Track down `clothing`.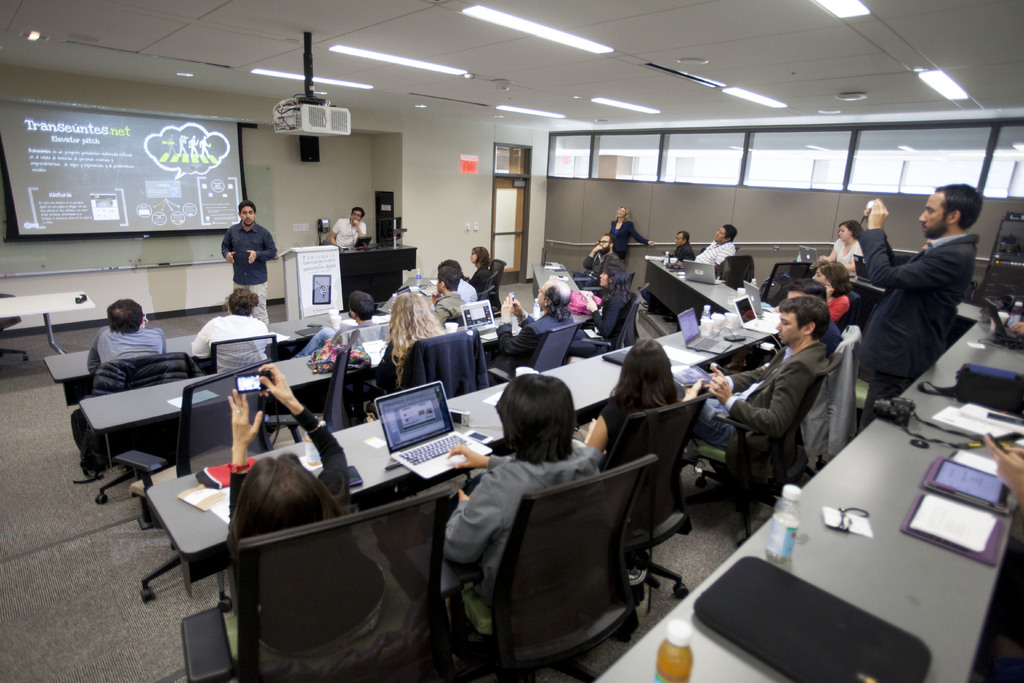
Tracked to box(828, 293, 854, 322).
